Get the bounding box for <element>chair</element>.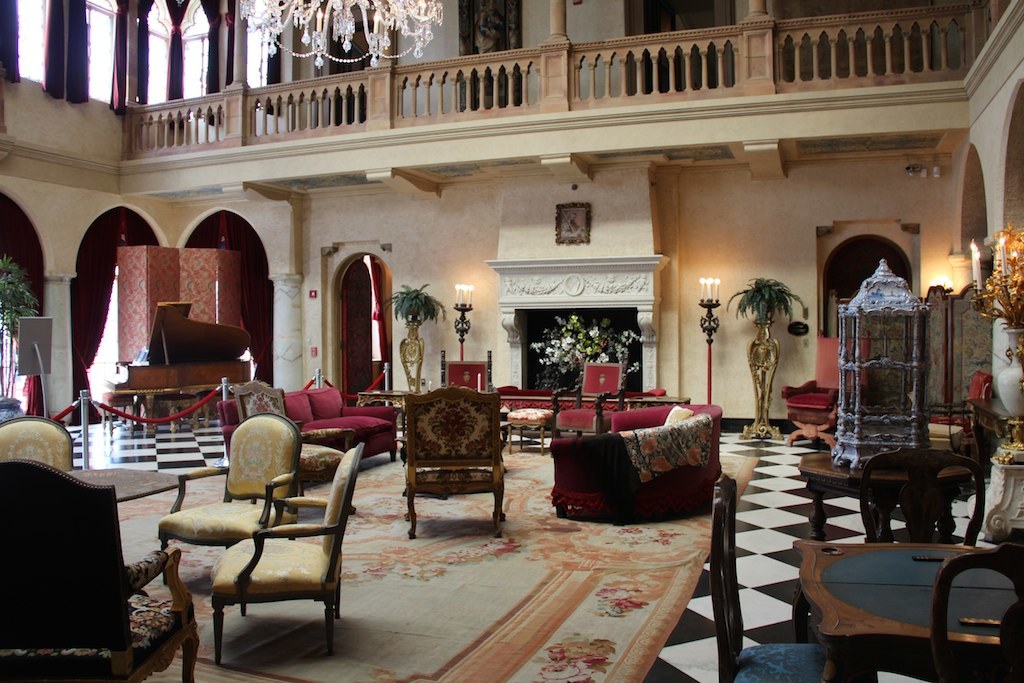
left=207, top=440, right=366, bottom=663.
